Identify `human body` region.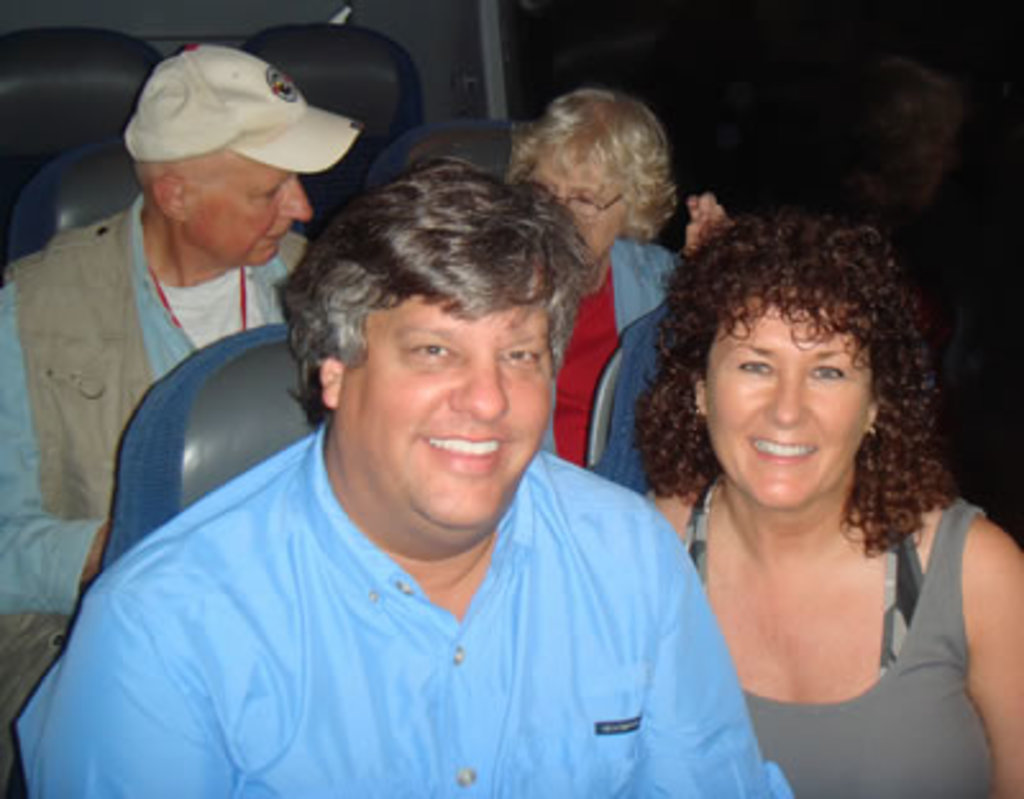
Region: x1=15 y1=423 x2=794 y2=796.
